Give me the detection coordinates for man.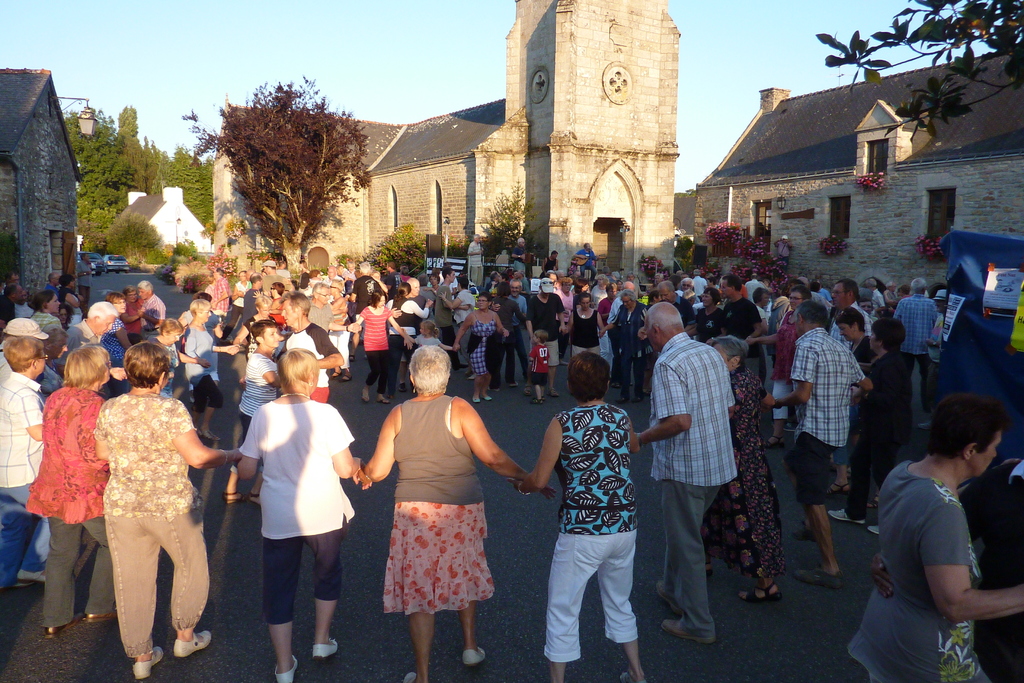
detection(380, 259, 403, 298).
